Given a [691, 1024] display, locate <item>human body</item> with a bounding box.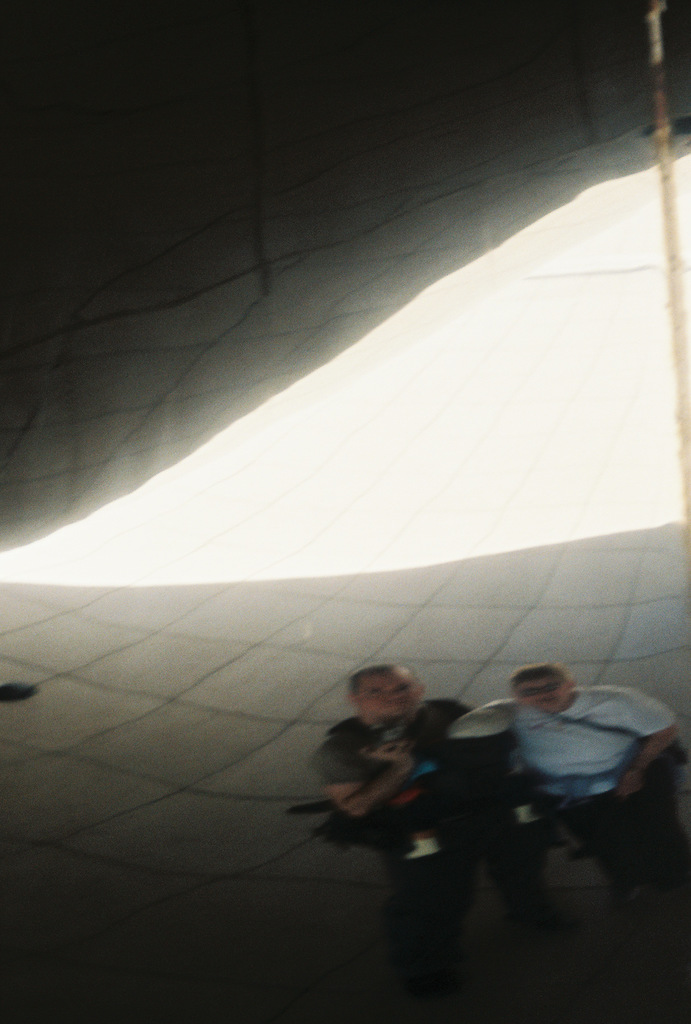
Located: bbox=(310, 701, 548, 984).
